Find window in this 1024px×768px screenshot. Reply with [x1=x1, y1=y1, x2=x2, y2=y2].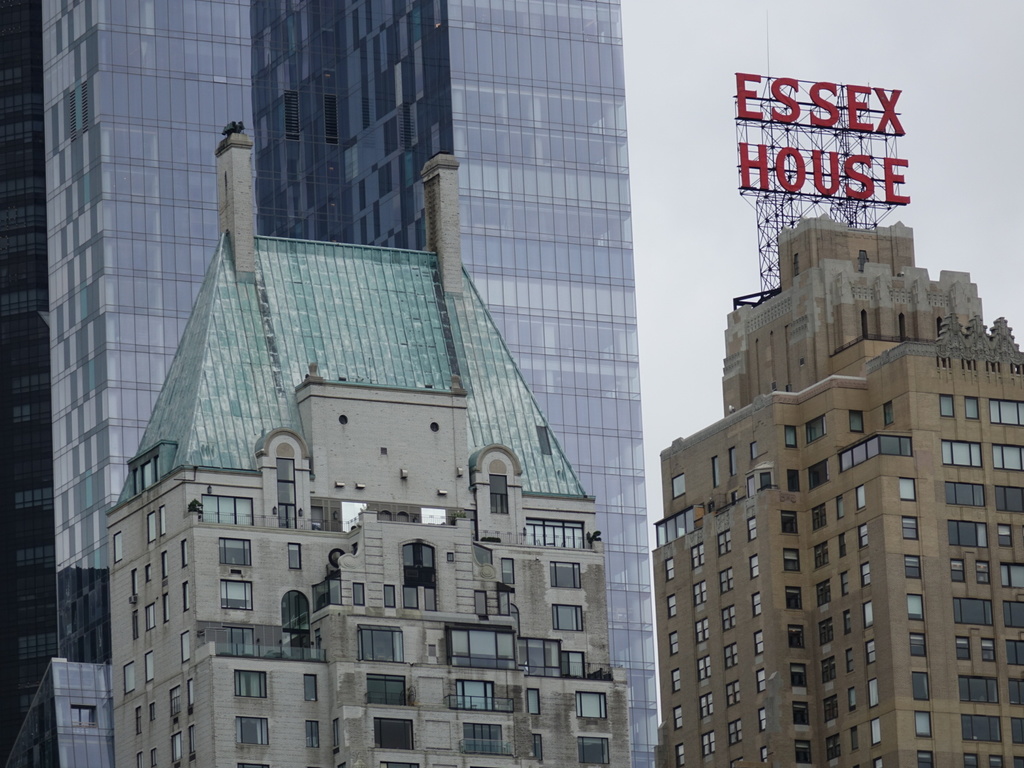
[x1=222, y1=584, x2=254, y2=612].
